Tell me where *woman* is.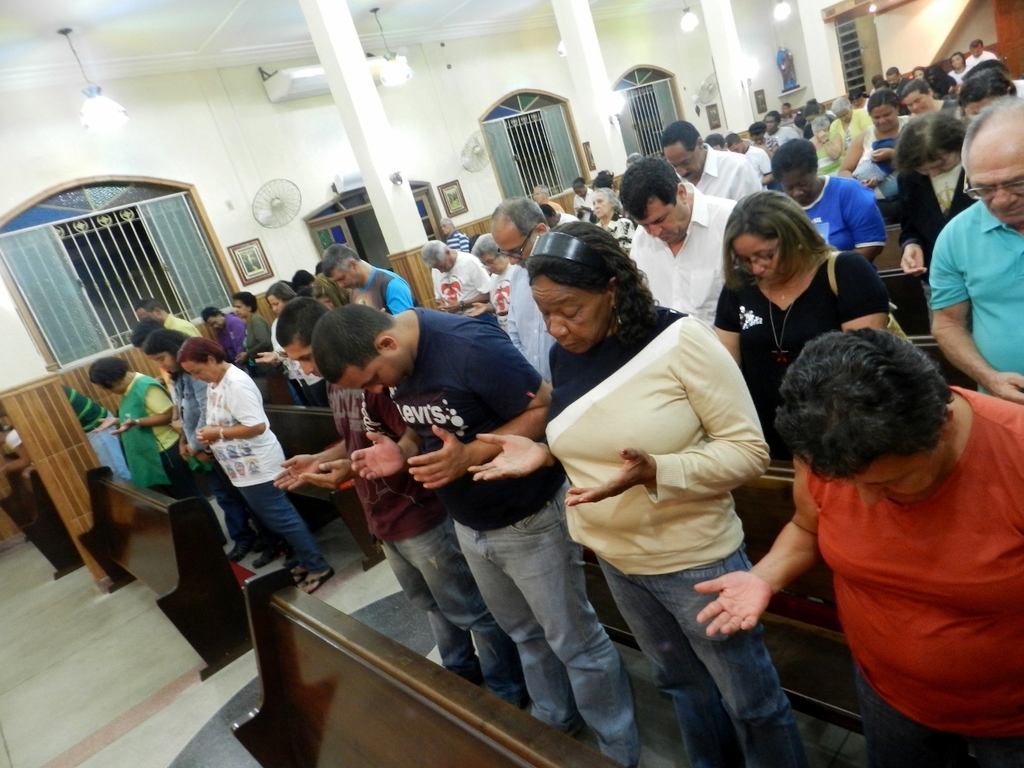
*woman* is at <box>807,108,840,172</box>.
